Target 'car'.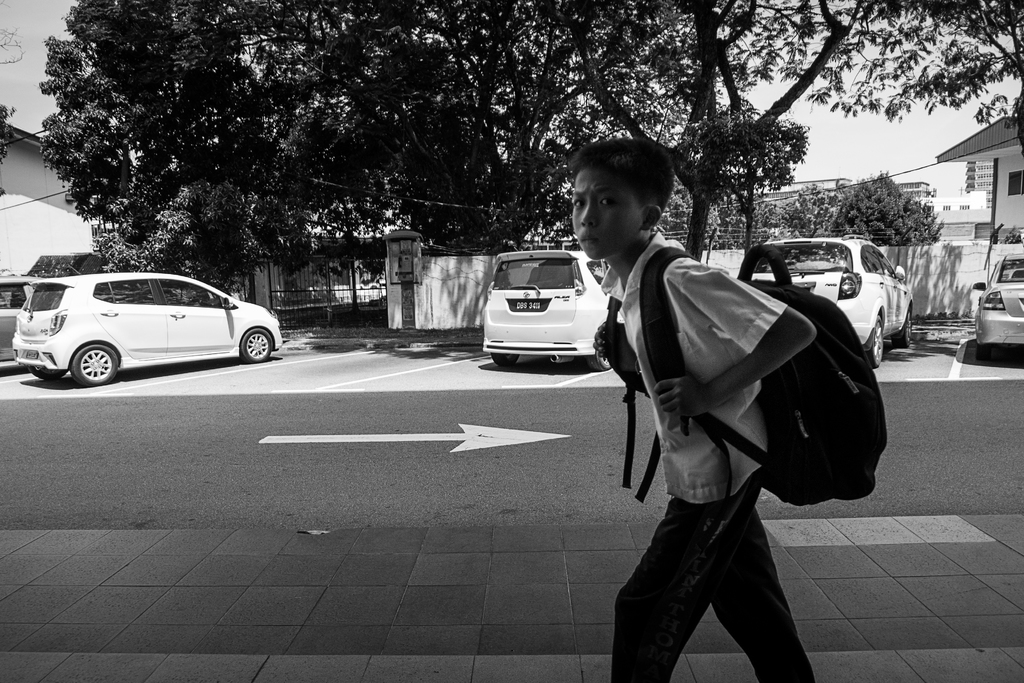
Target region: box(4, 267, 287, 393).
